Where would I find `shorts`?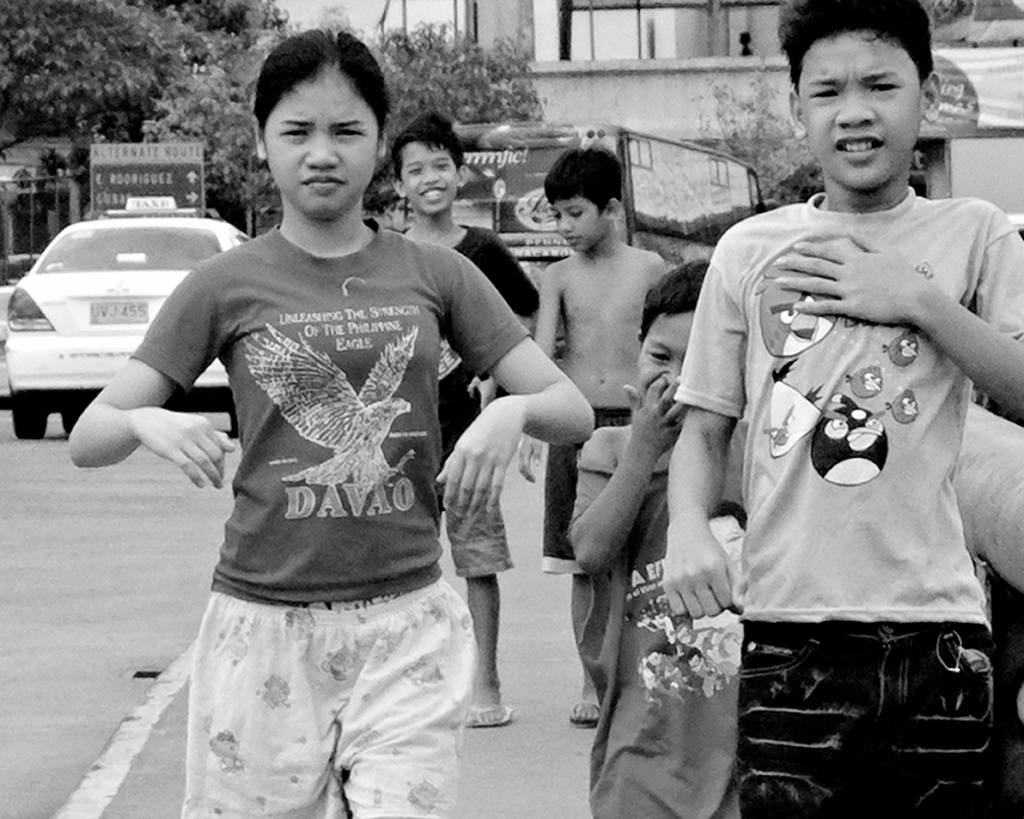
At bbox(180, 576, 478, 818).
